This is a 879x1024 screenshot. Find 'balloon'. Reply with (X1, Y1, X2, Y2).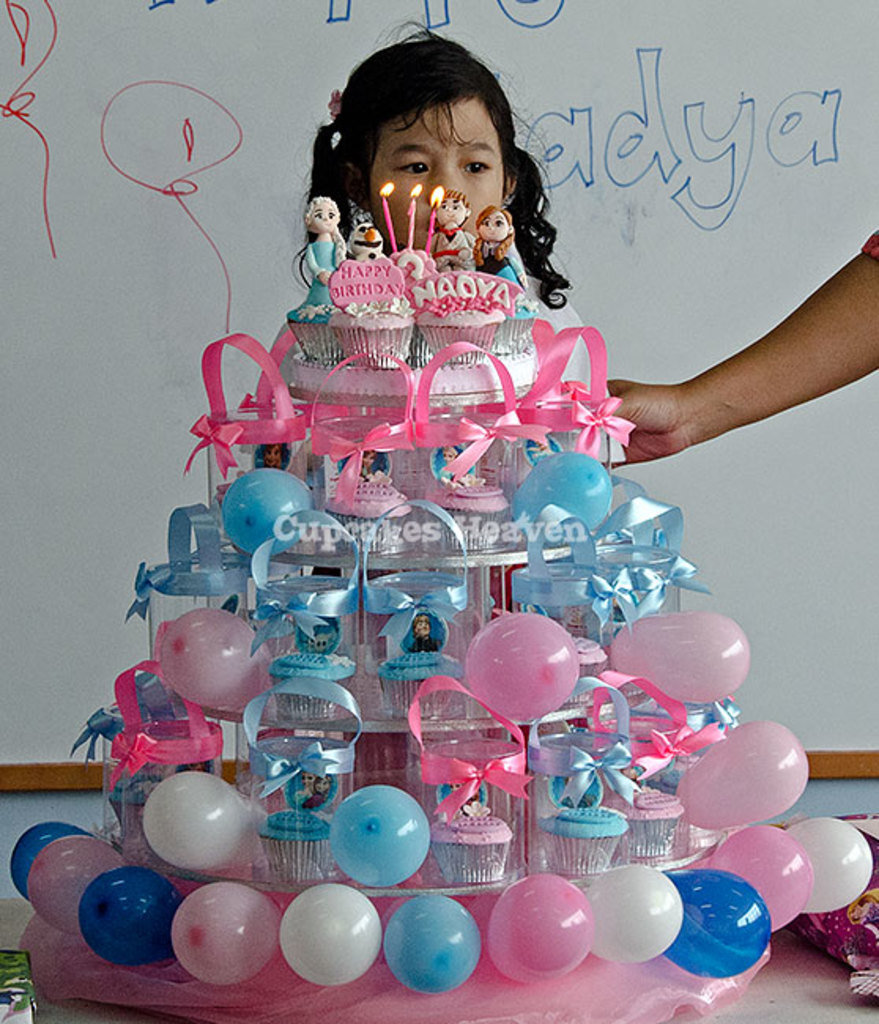
(36, 833, 117, 931).
